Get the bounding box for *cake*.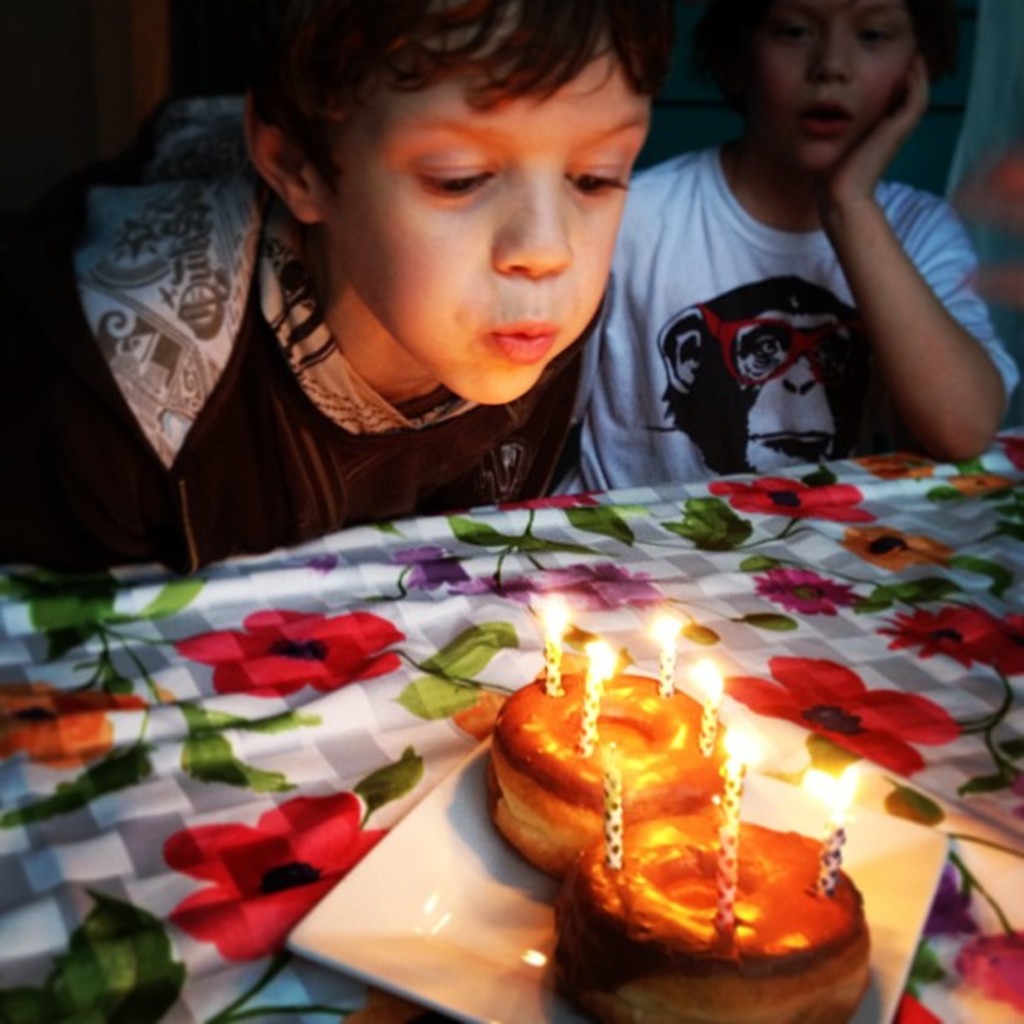
BBox(550, 808, 868, 1022).
